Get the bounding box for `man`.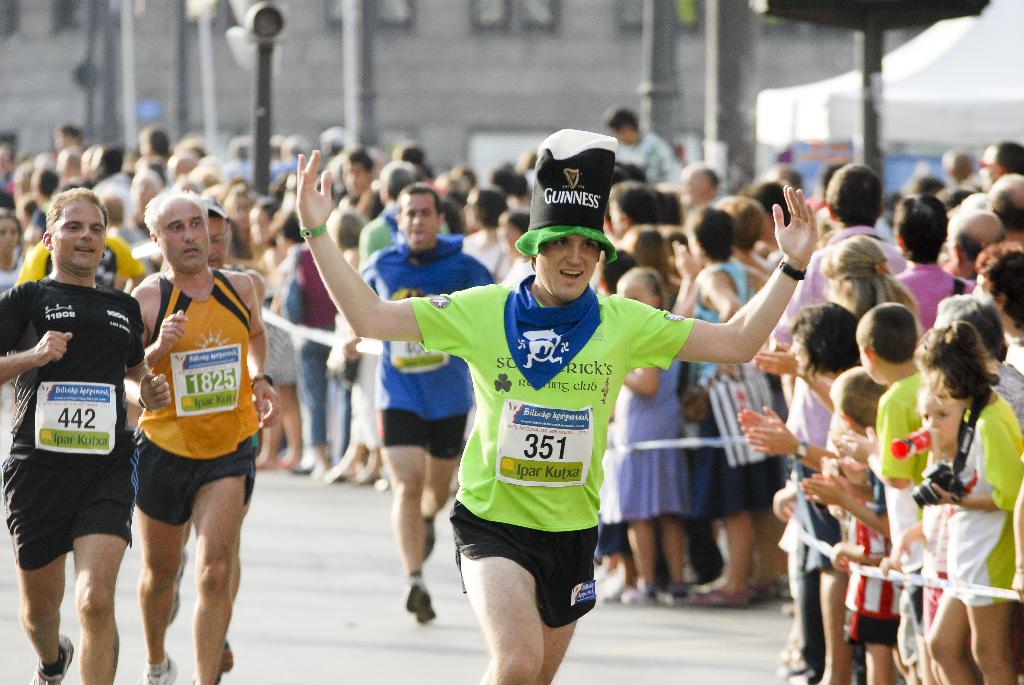
[992,163,1023,246].
